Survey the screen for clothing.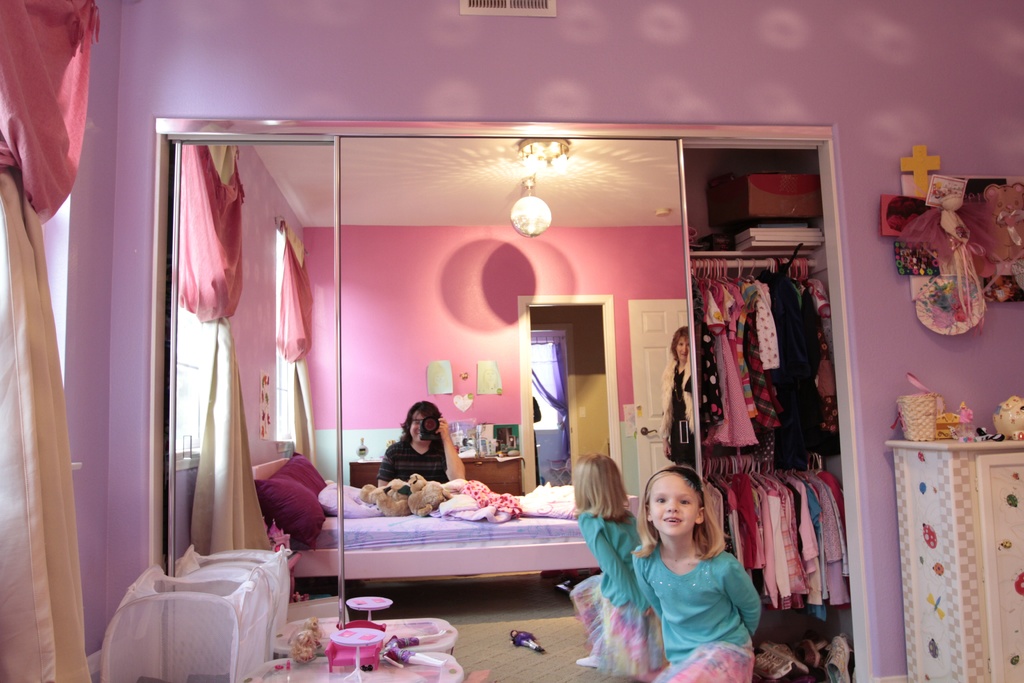
Survey found: (660,358,695,472).
